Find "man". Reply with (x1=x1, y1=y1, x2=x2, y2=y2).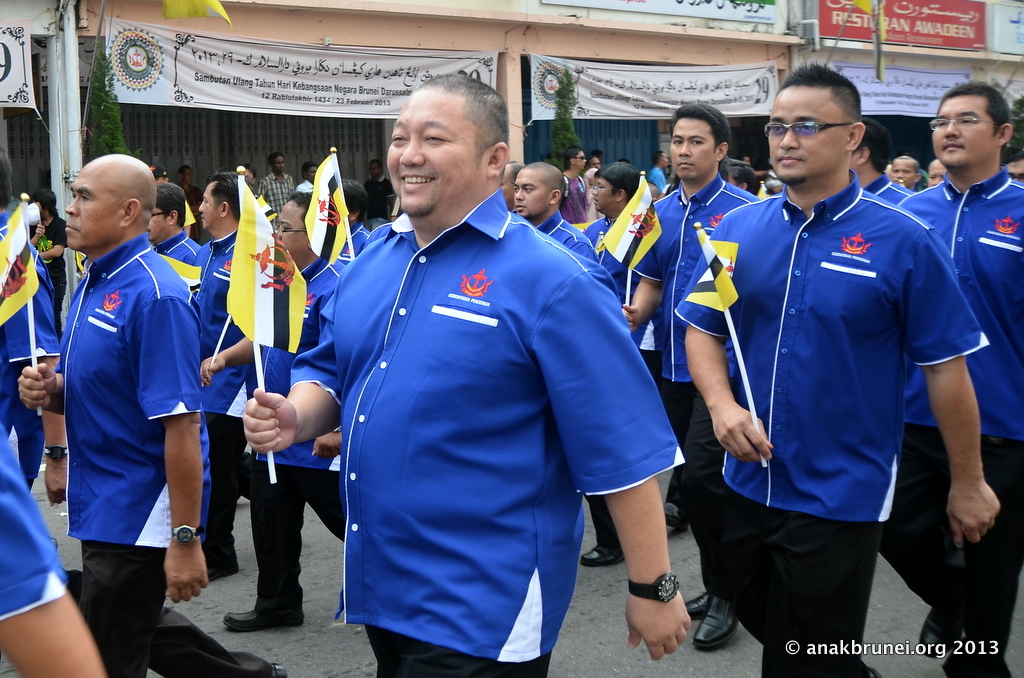
(x1=850, y1=118, x2=911, y2=202).
